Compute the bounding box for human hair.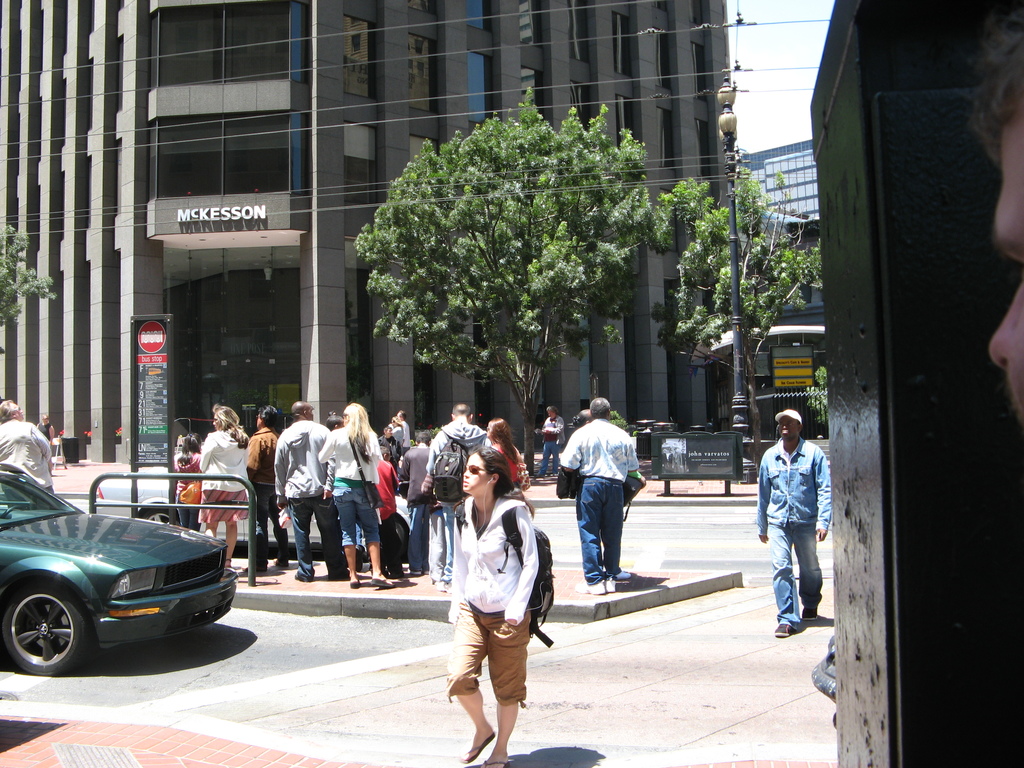
x1=469, y1=445, x2=523, y2=495.
